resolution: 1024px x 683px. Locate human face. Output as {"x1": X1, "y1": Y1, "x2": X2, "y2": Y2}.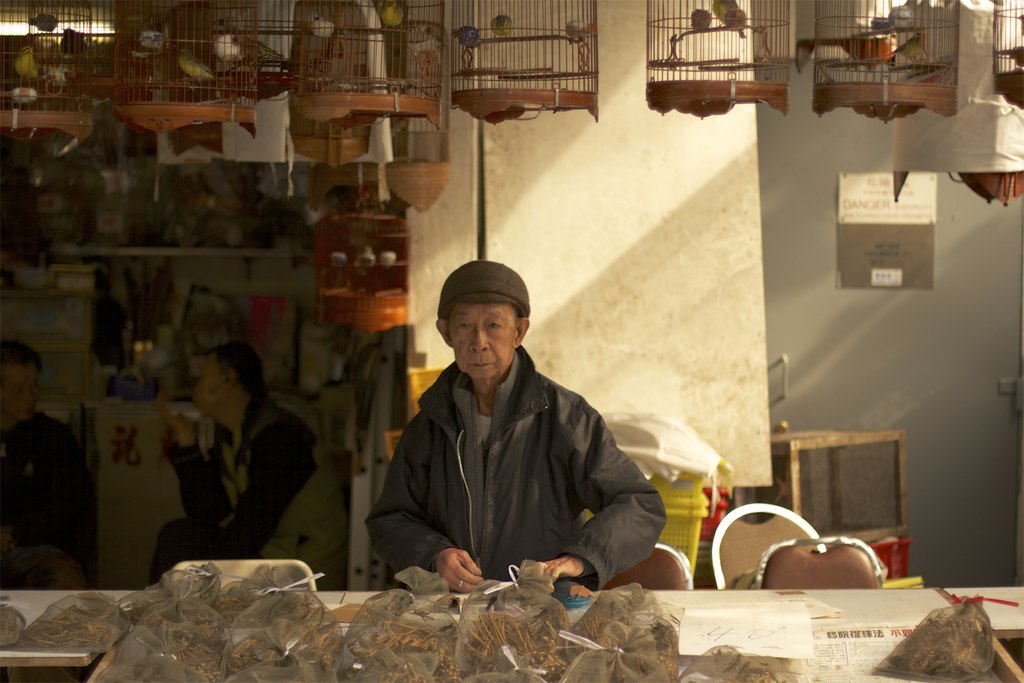
{"x1": 3, "y1": 368, "x2": 35, "y2": 419}.
